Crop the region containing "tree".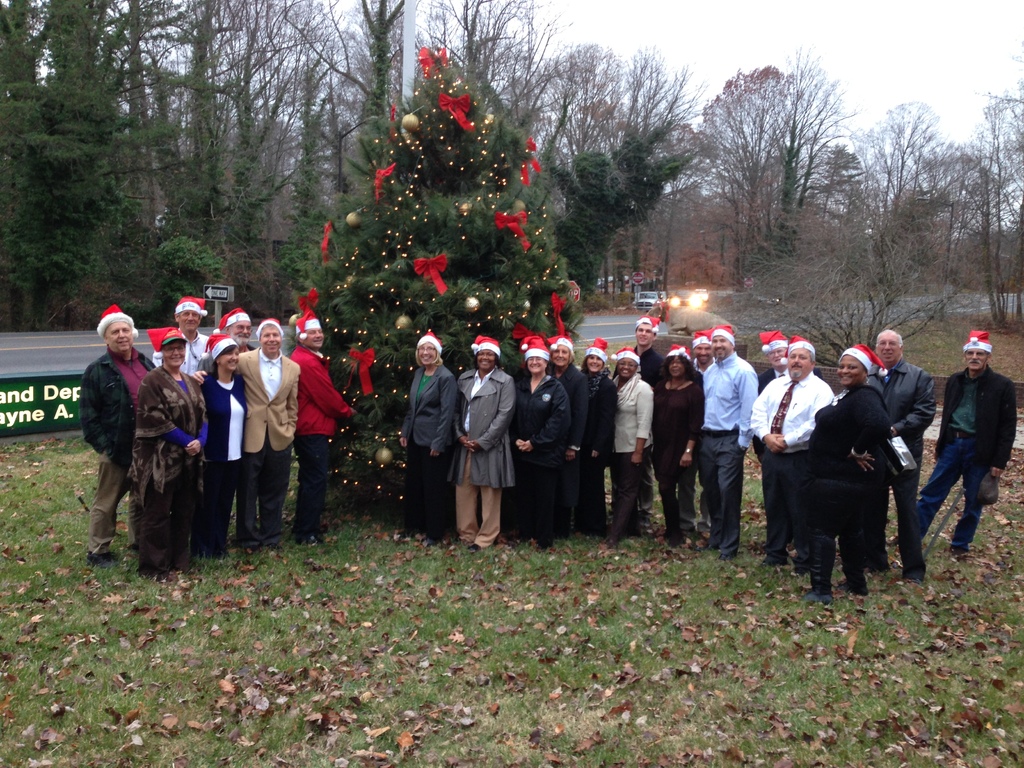
Crop region: left=696, top=70, right=864, bottom=264.
